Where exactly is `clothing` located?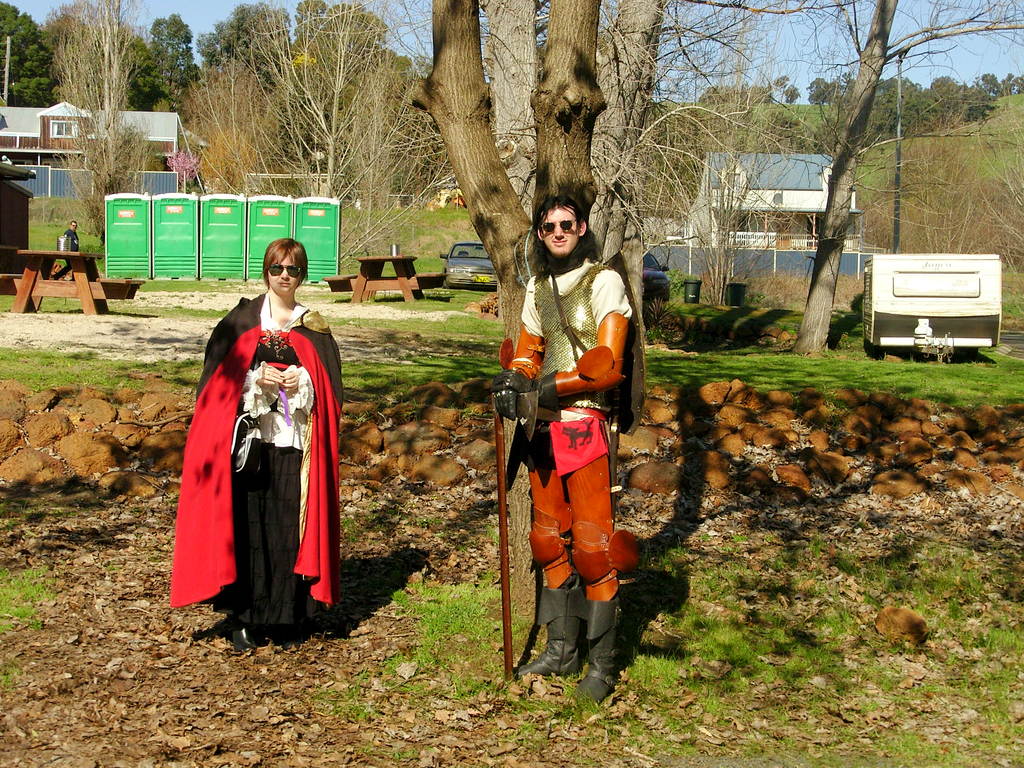
Its bounding box is select_region(510, 252, 648, 604).
